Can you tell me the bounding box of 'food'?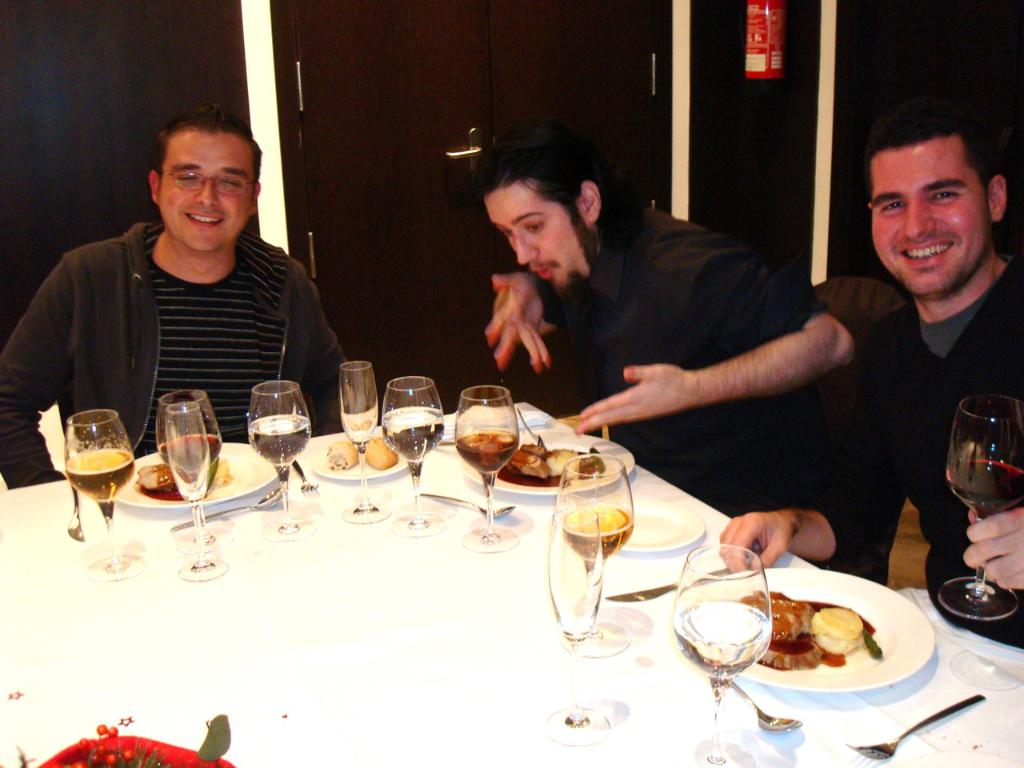
detection(325, 442, 355, 474).
